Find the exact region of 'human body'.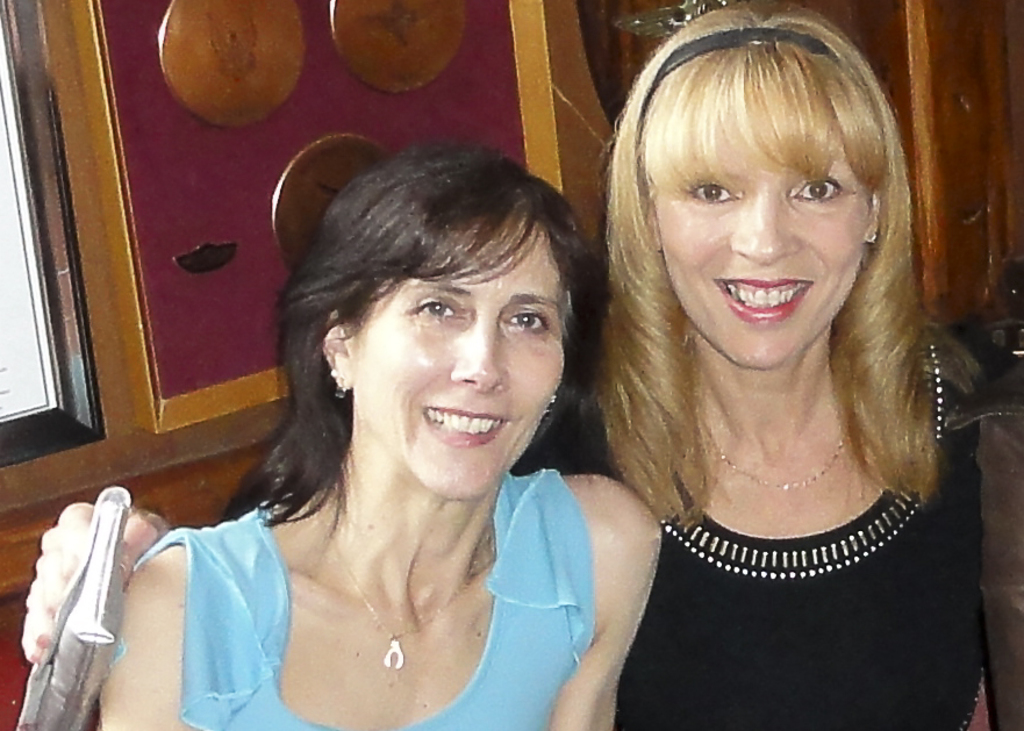
Exact region: pyautogui.locateOnScreen(94, 468, 663, 730).
